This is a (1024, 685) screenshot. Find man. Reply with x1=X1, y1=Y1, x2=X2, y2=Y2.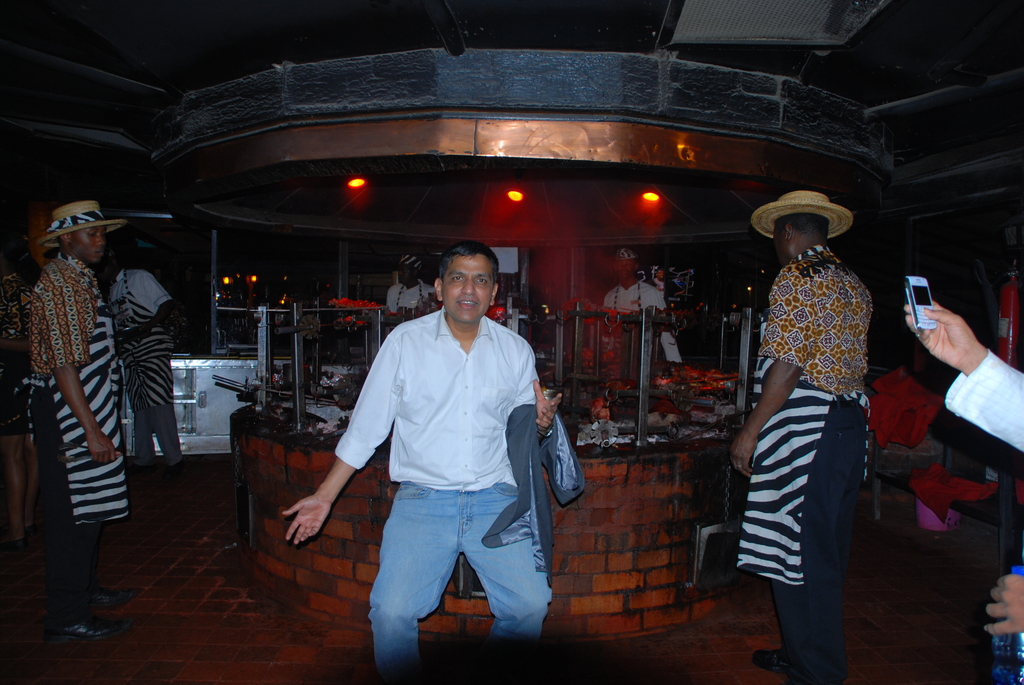
x1=602, y1=241, x2=669, y2=317.
